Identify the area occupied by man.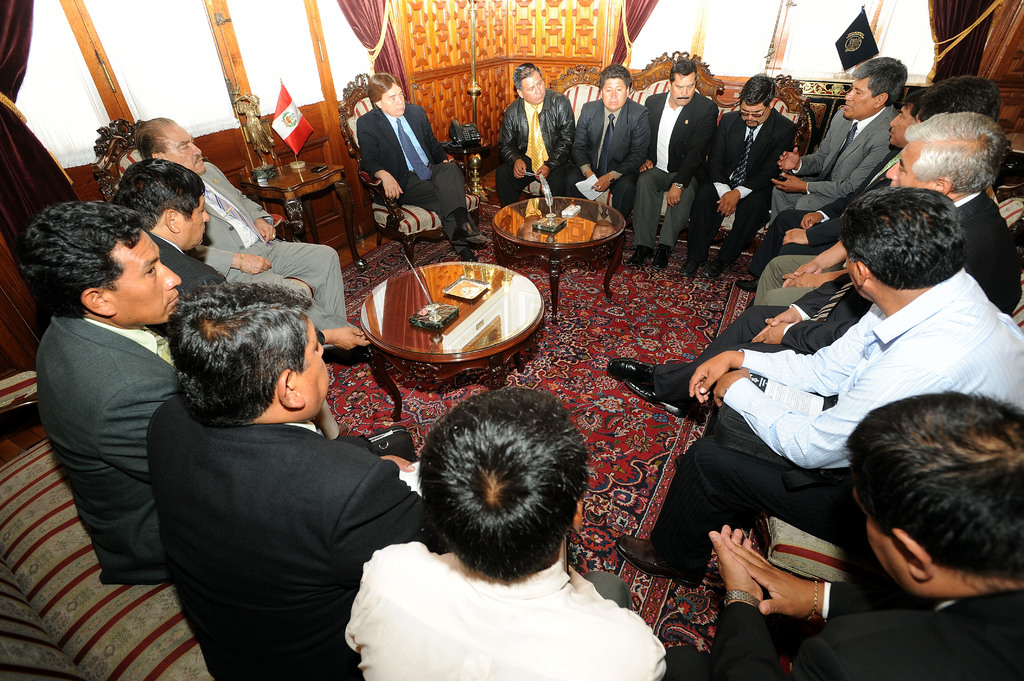
Area: [x1=19, y1=204, x2=397, y2=584].
